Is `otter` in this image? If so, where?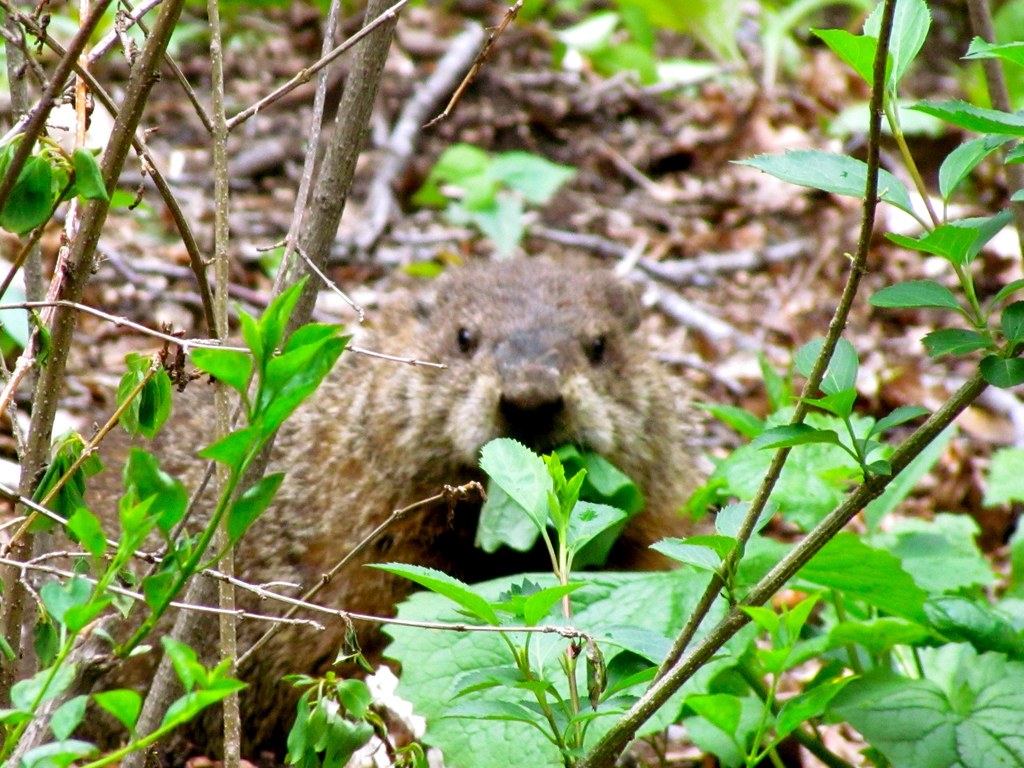
Yes, at (x1=17, y1=251, x2=707, y2=767).
